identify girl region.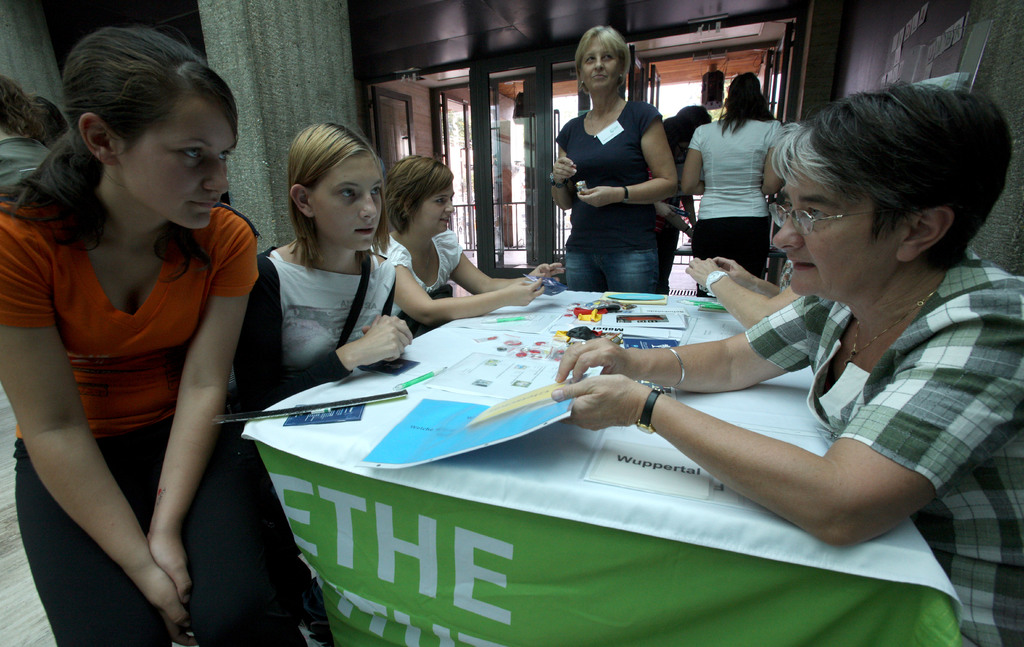
Region: <bbox>387, 158, 561, 327</bbox>.
